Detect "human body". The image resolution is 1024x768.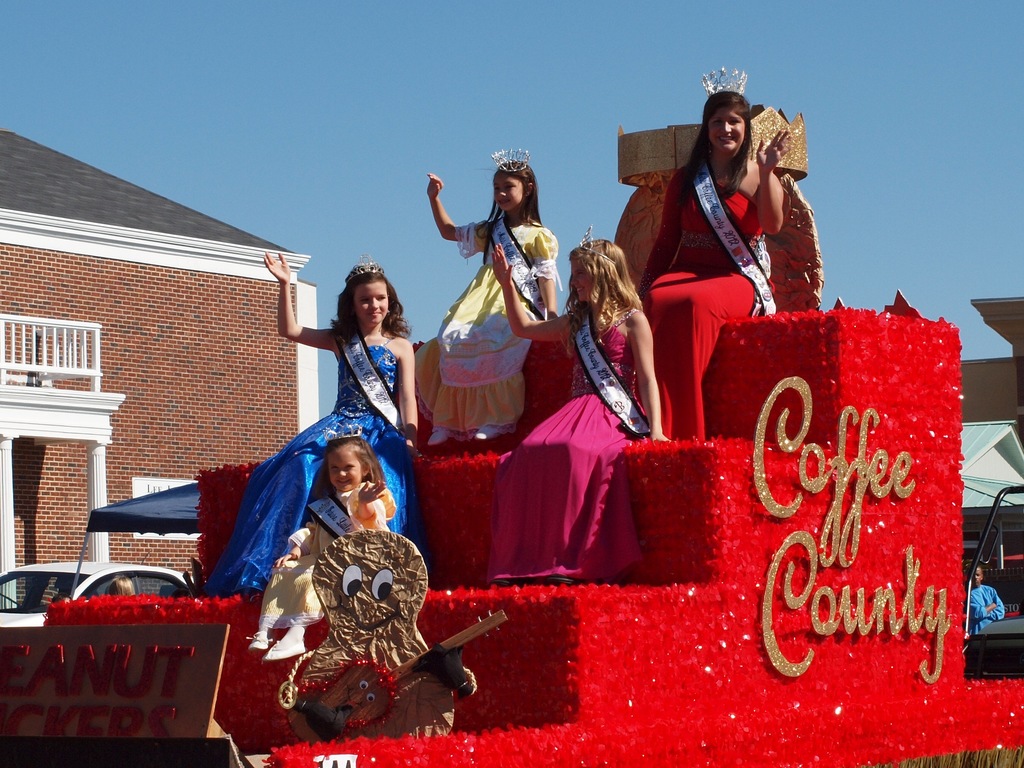
(964, 580, 1004, 634).
